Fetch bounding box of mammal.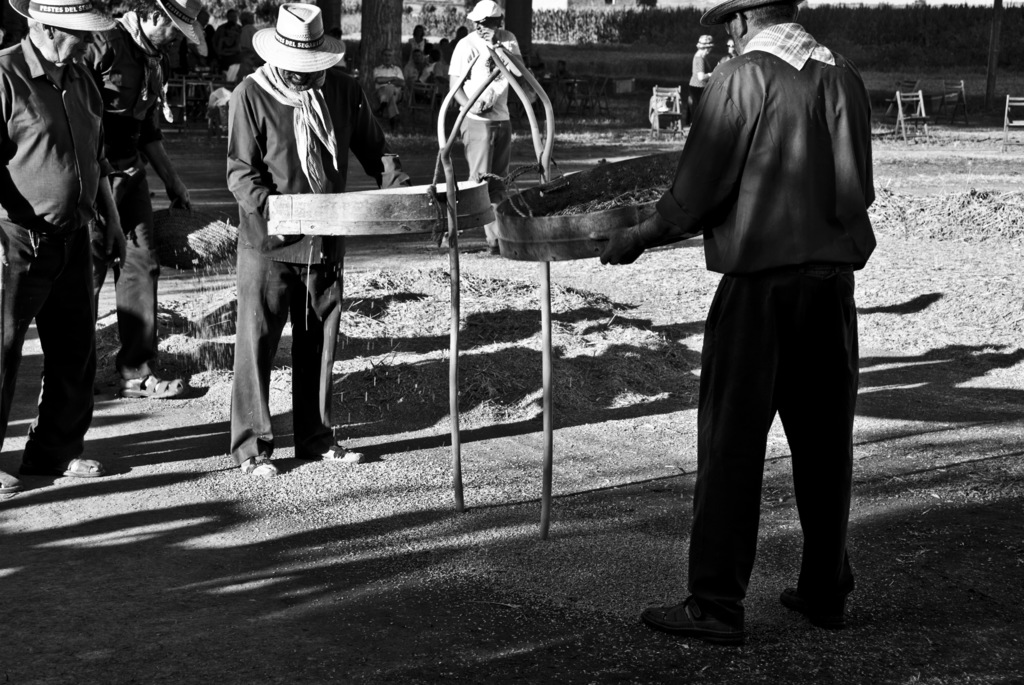
Bbox: [left=450, top=24, right=472, bottom=48].
